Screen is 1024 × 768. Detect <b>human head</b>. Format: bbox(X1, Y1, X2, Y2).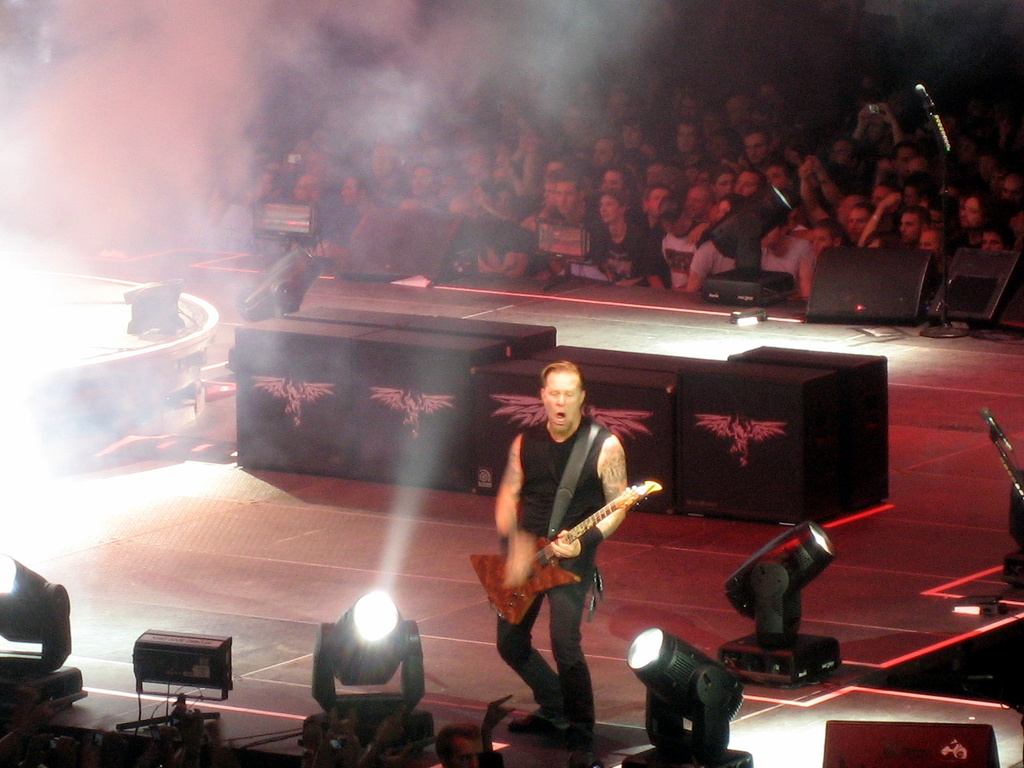
bbox(294, 173, 328, 201).
